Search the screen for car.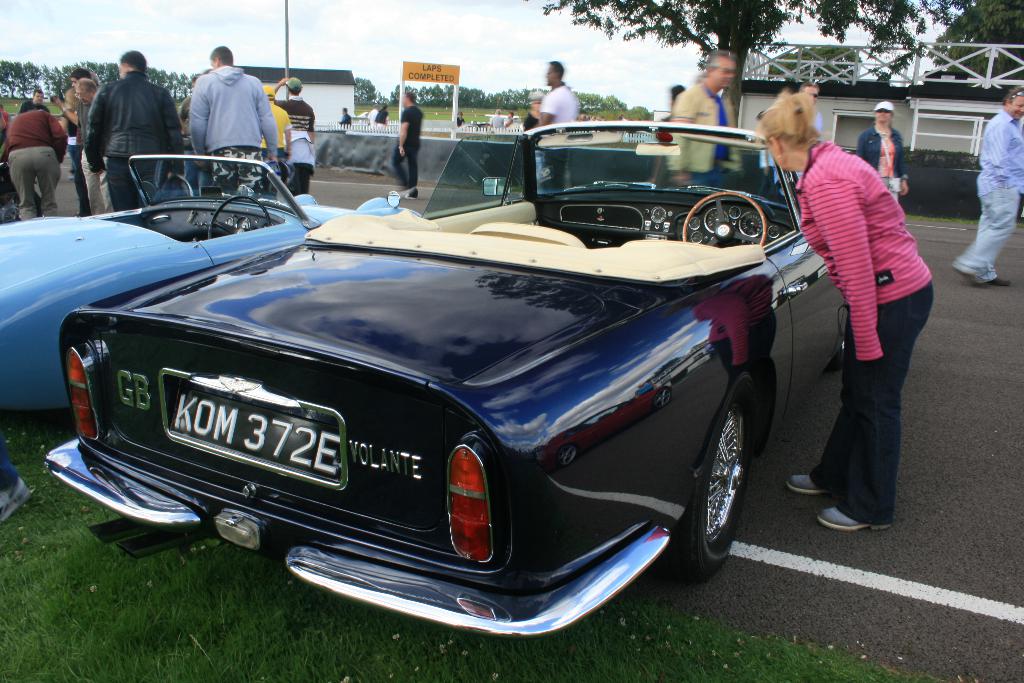
Found at detection(59, 140, 825, 635).
